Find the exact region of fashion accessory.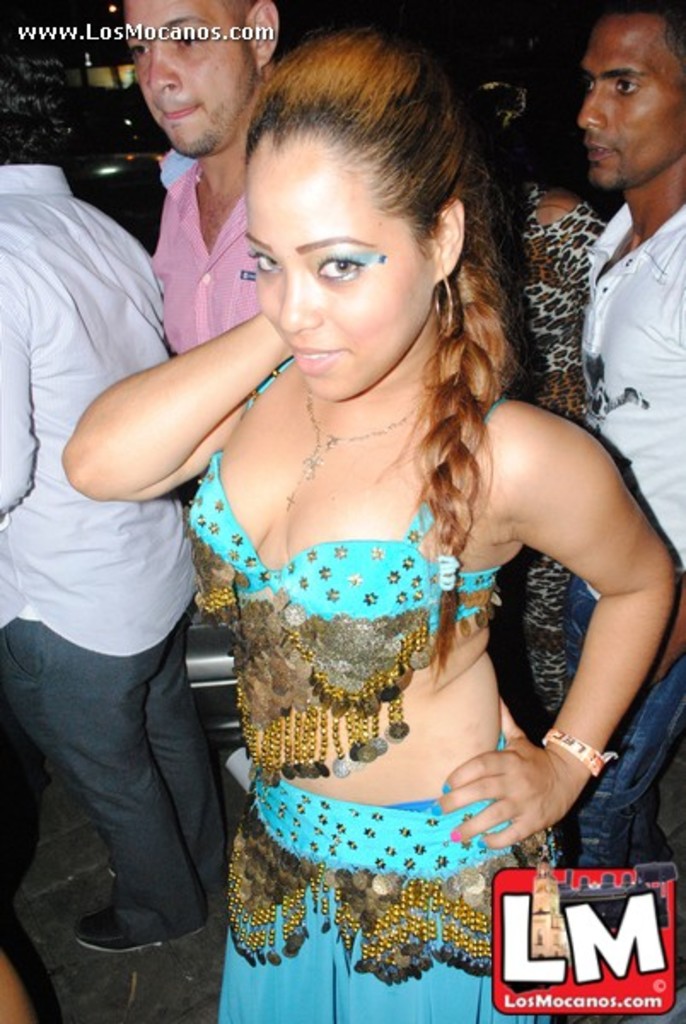
Exact region: <bbox>229, 800, 520, 986</bbox>.
